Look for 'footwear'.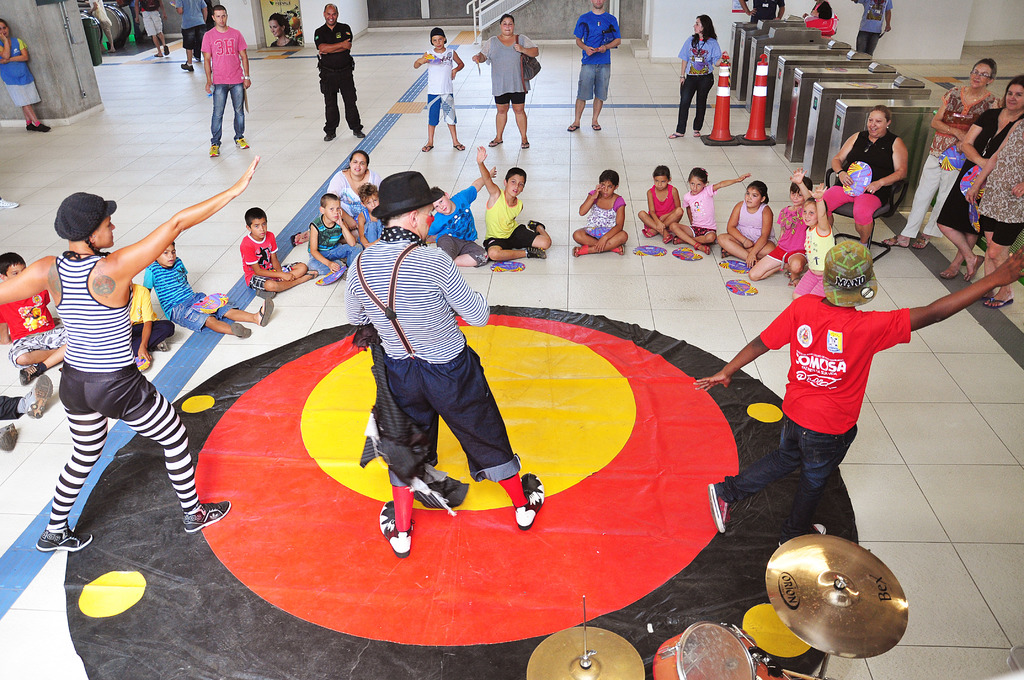
Found: bbox(178, 59, 195, 72).
